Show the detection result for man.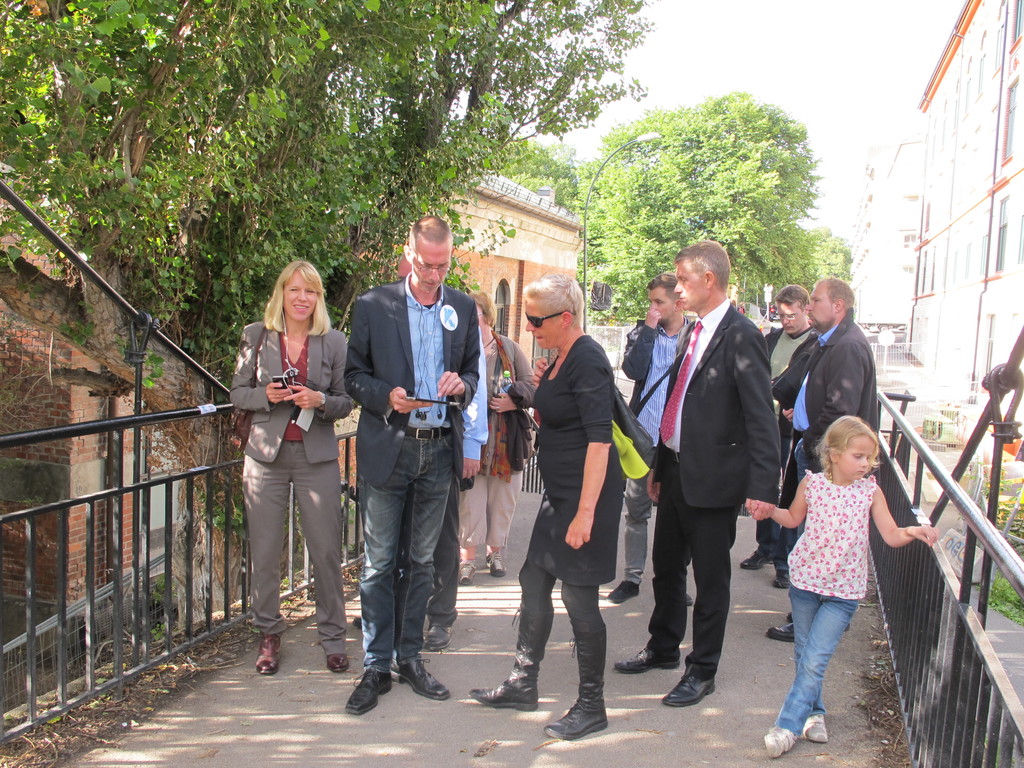
[636, 216, 787, 737].
